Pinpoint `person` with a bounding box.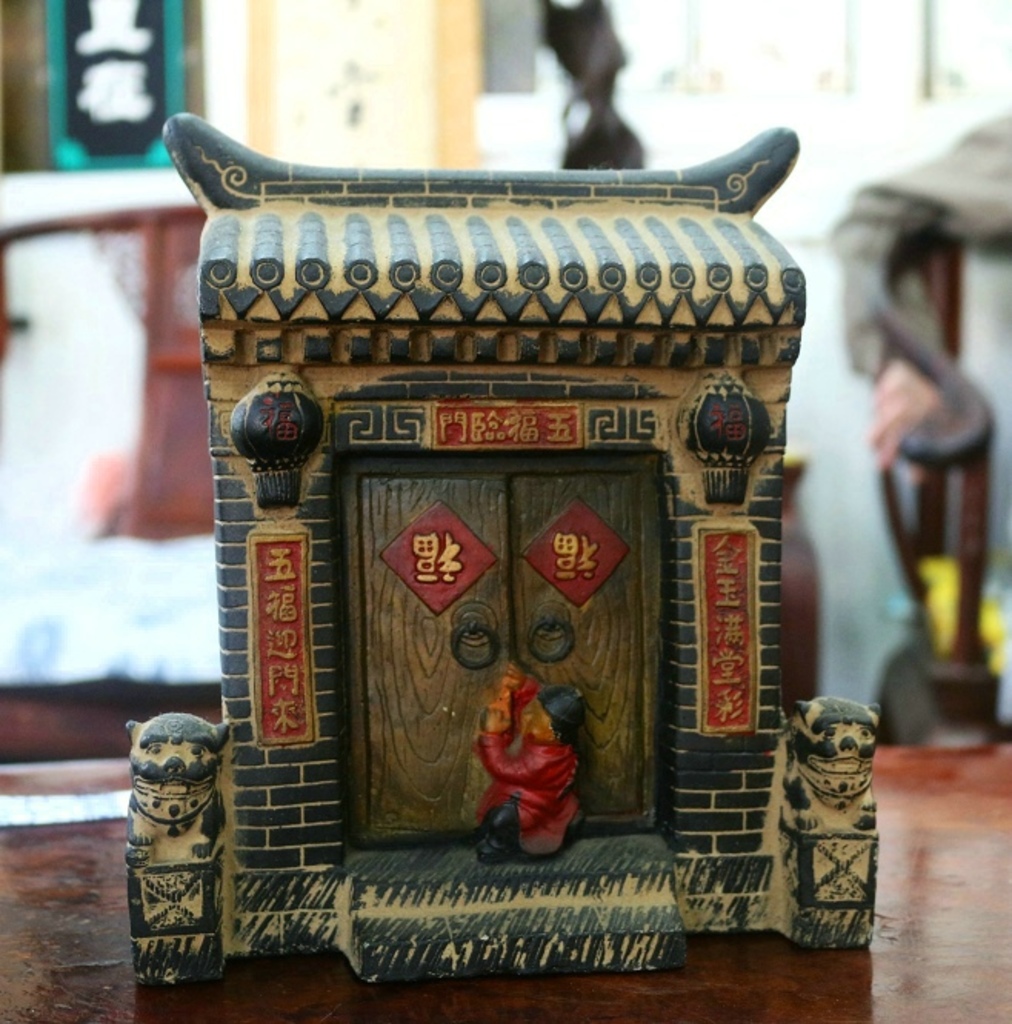
(475,657,592,864).
